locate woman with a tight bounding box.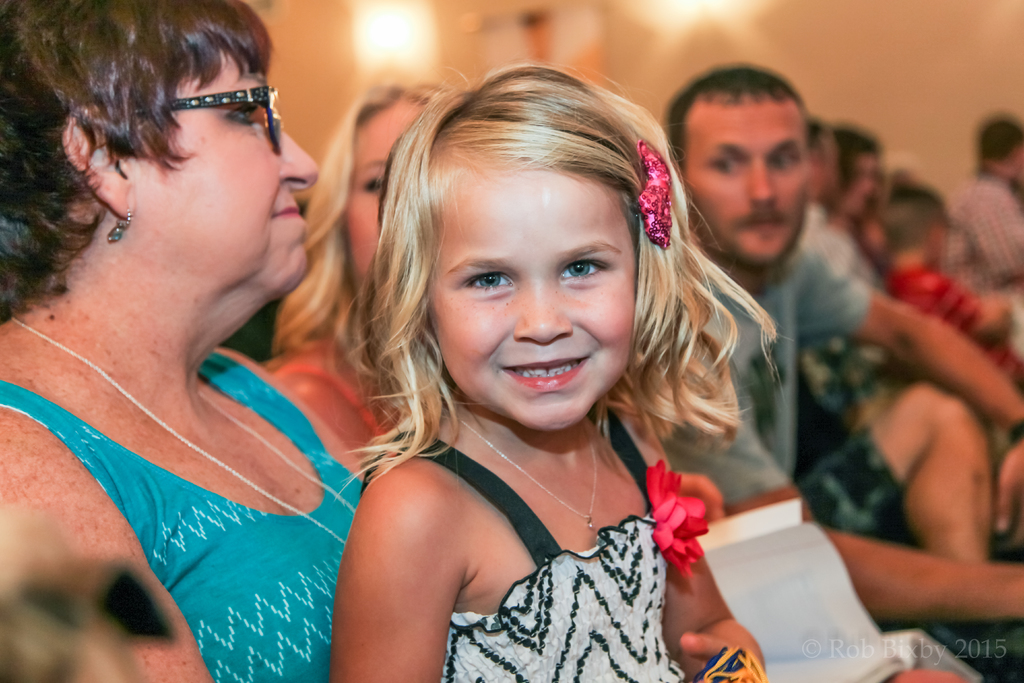
x1=0 y1=0 x2=453 y2=679.
